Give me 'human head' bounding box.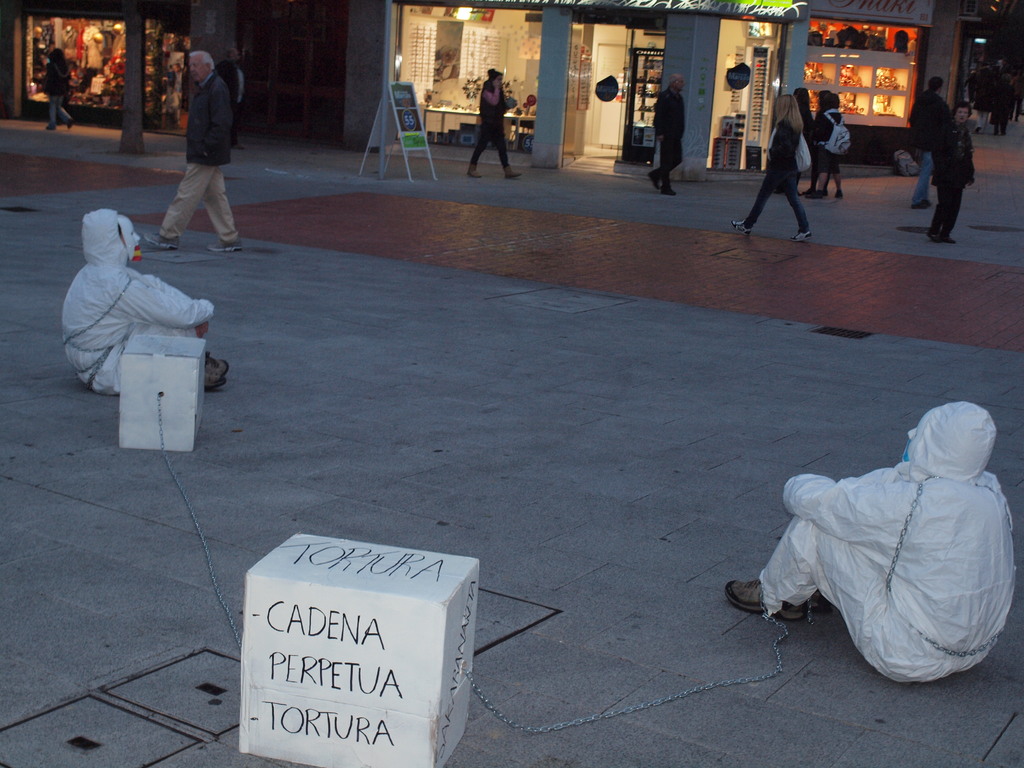
detection(227, 47, 238, 62).
